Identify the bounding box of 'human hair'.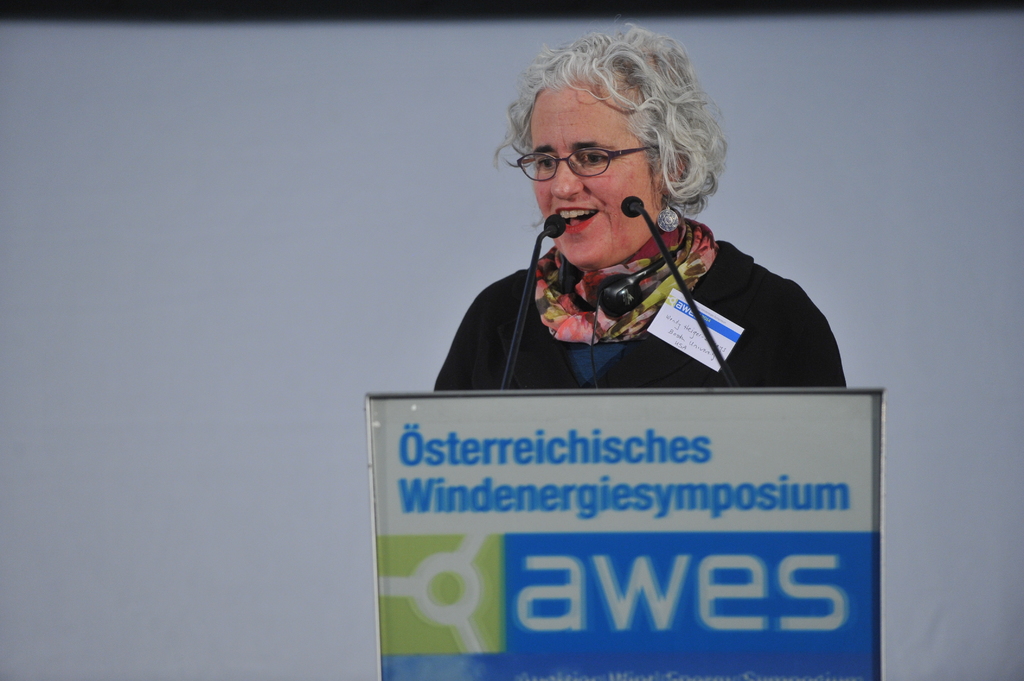
[left=483, top=30, right=749, bottom=237].
